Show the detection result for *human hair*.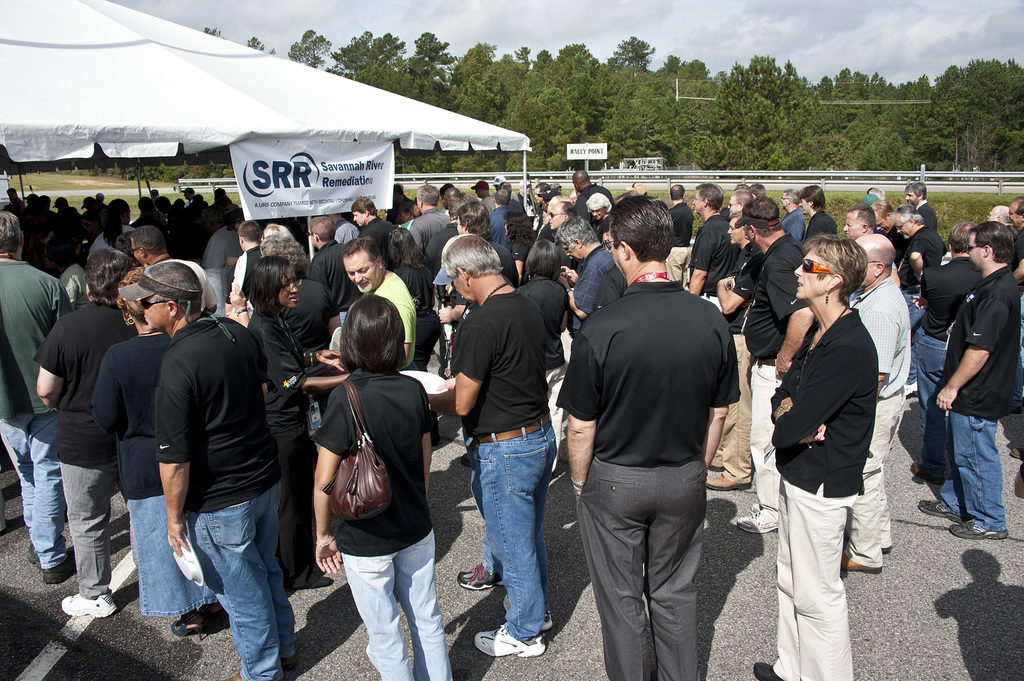
668/184/685/200.
